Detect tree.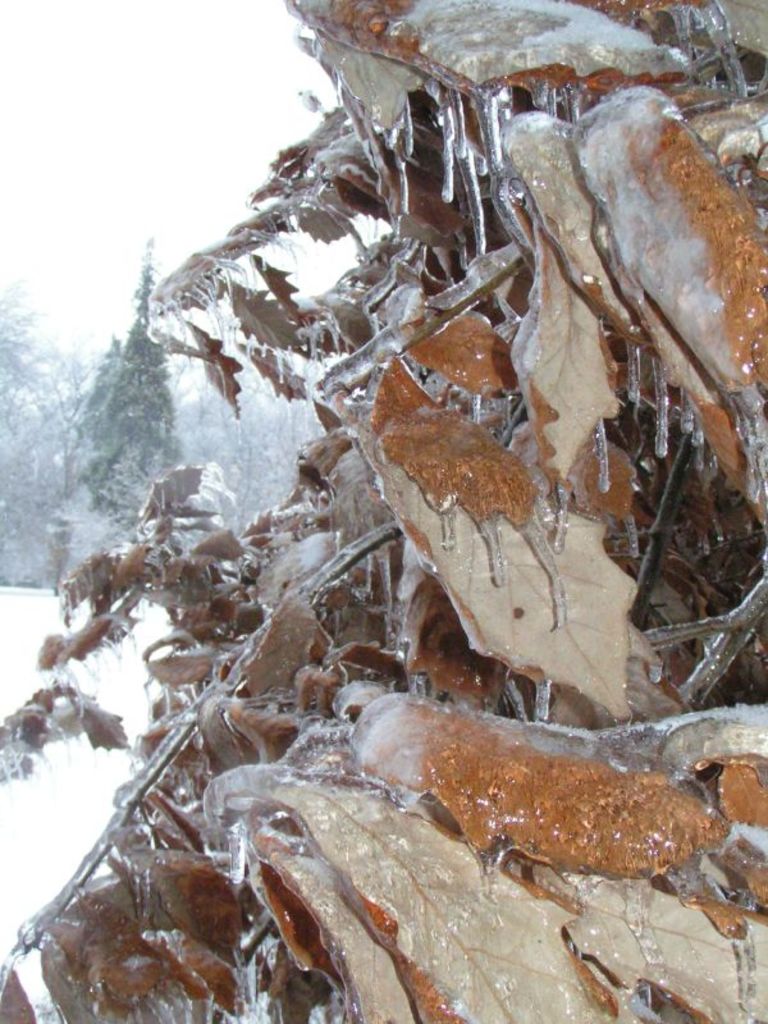
Detected at <bbox>81, 227, 189, 535</bbox>.
